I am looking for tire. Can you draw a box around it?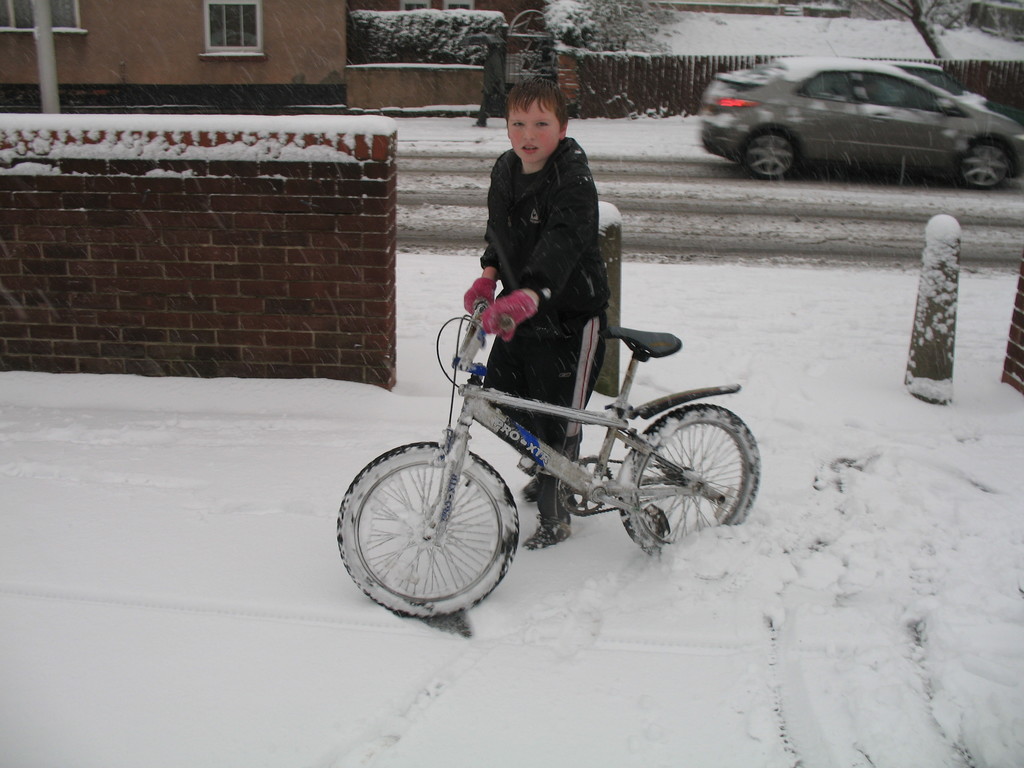
Sure, the bounding box is {"x1": 346, "y1": 434, "x2": 523, "y2": 625}.
